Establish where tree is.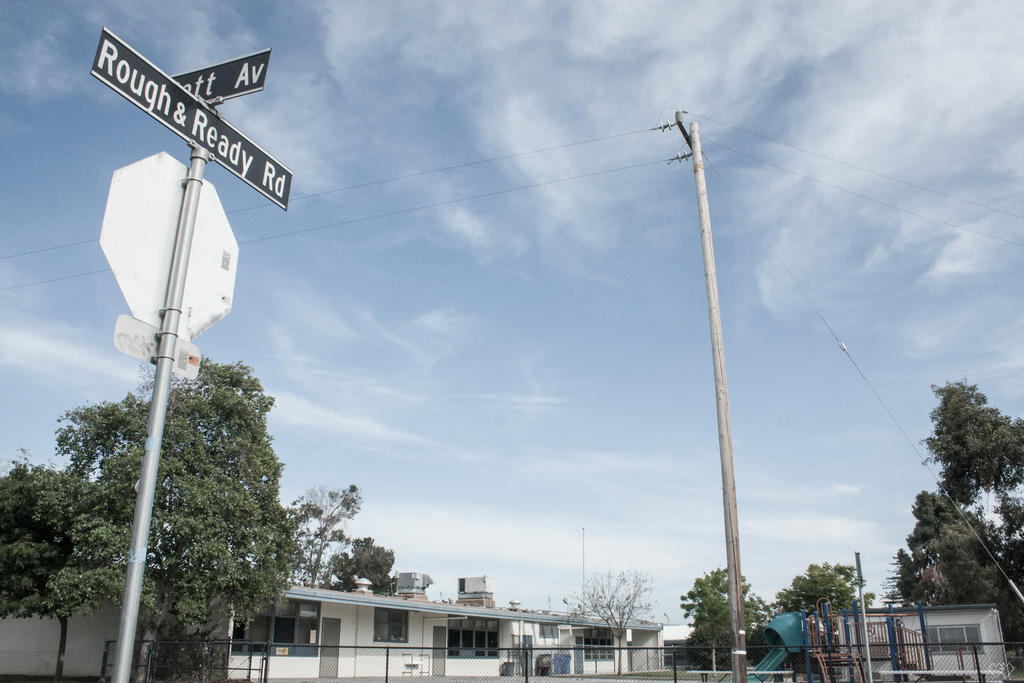
Established at 676 566 776 672.
